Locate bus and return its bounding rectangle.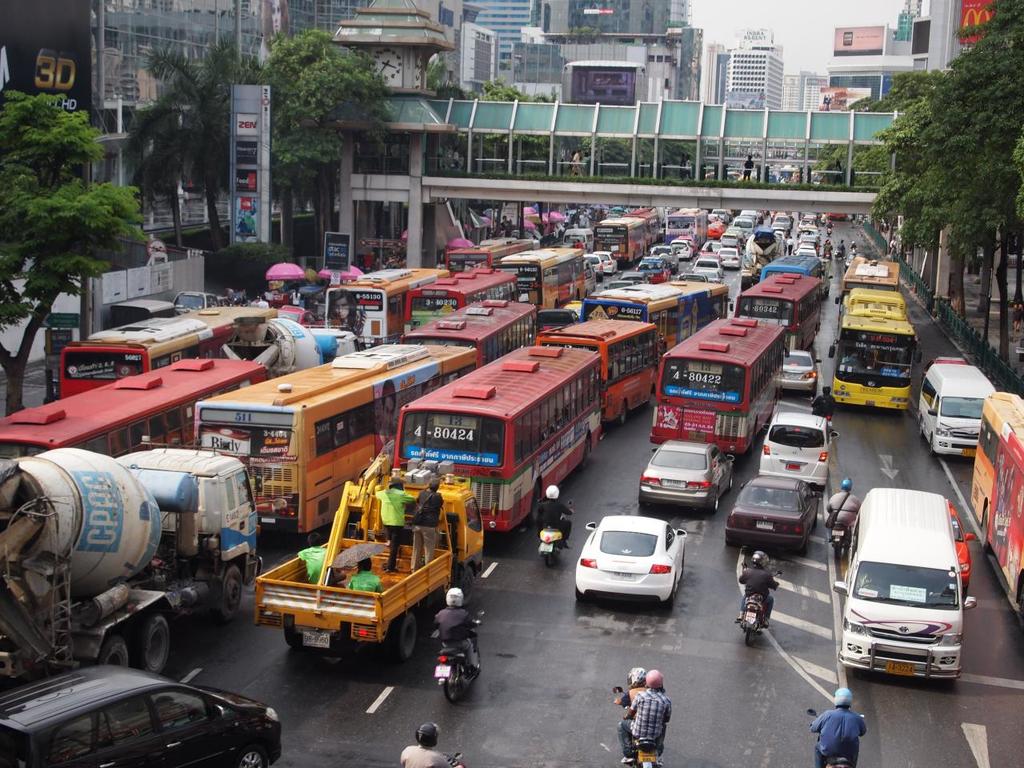
bbox(59, 297, 306, 394).
